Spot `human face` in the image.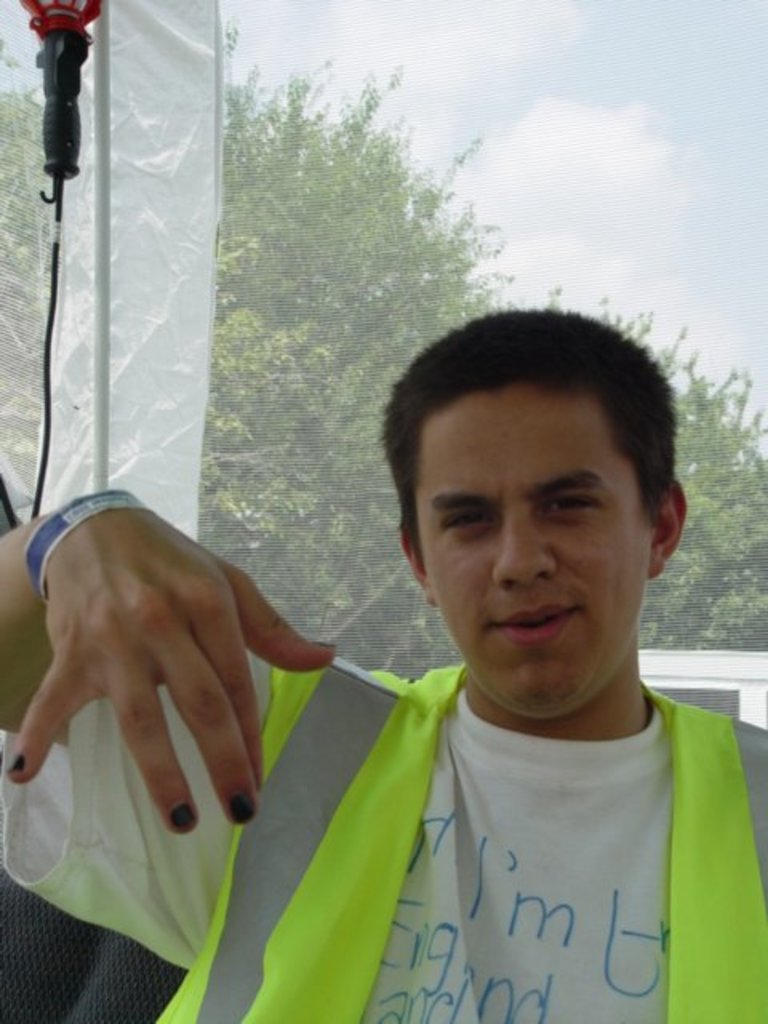
`human face` found at box(413, 382, 642, 707).
